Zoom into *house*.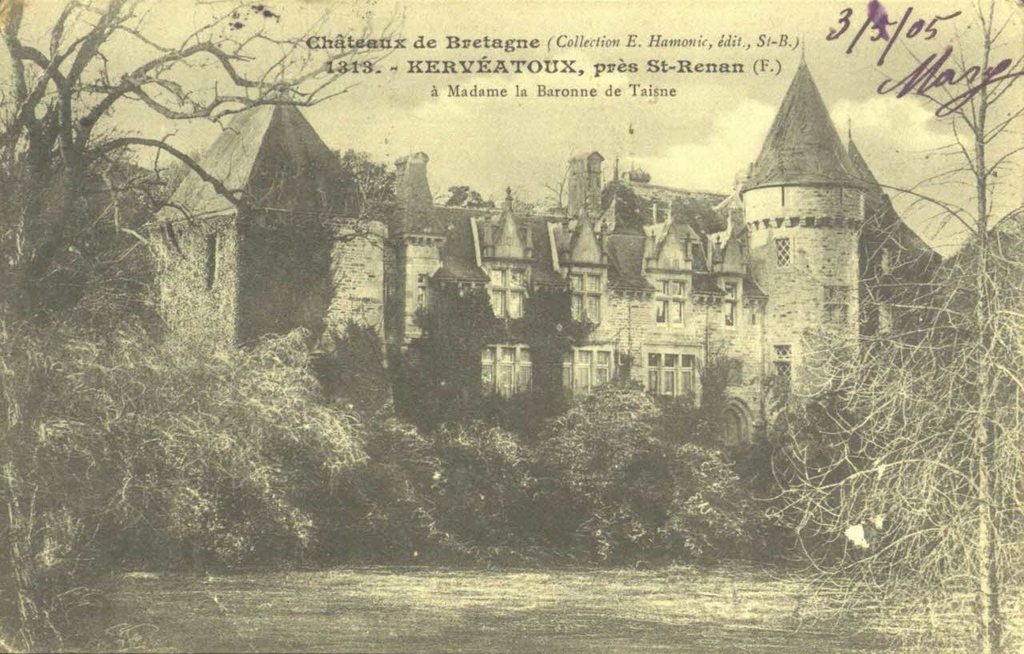
Zoom target: 139 39 1023 485.
